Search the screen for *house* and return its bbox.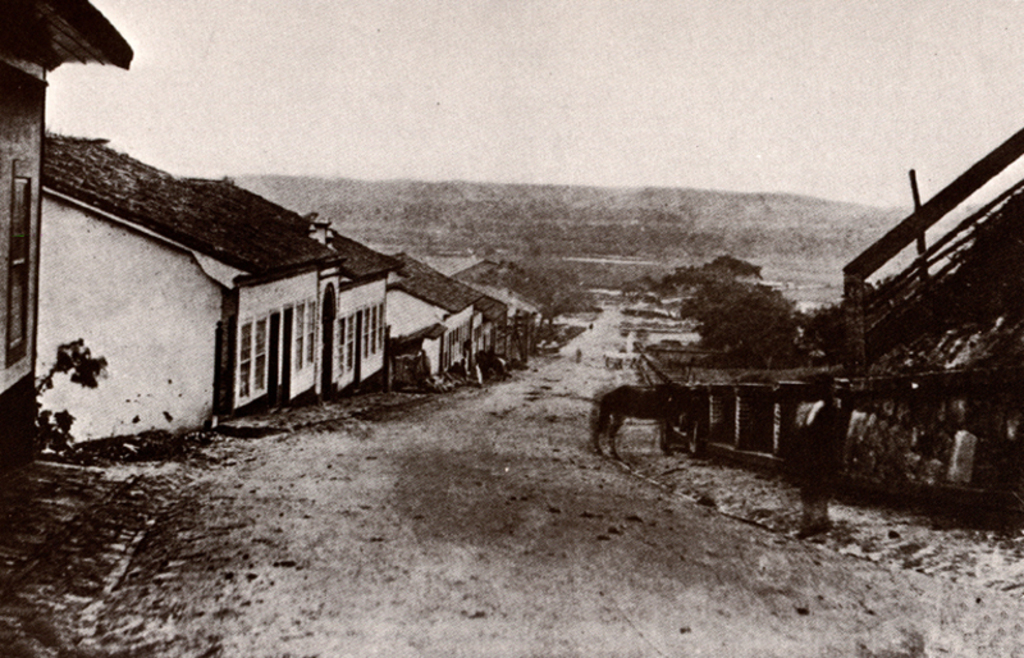
Found: bbox=(38, 133, 338, 444).
